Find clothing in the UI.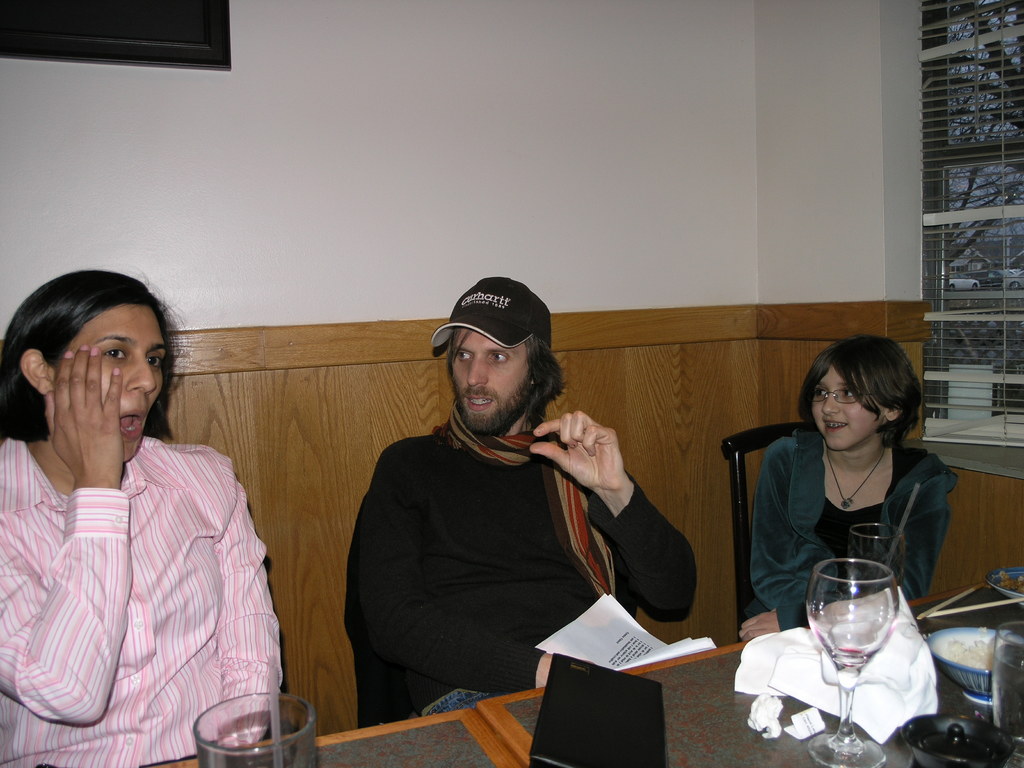
UI element at x1=747 y1=426 x2=961 y2=638.
